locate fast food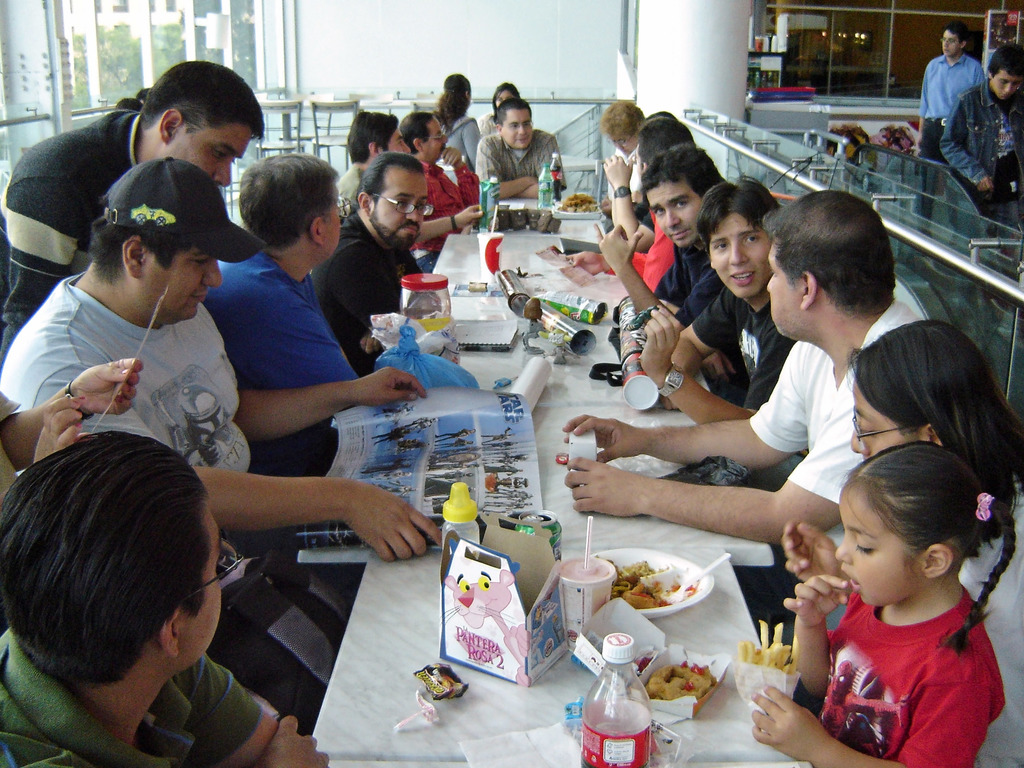
bbox=(735, 617, 794, 673)
